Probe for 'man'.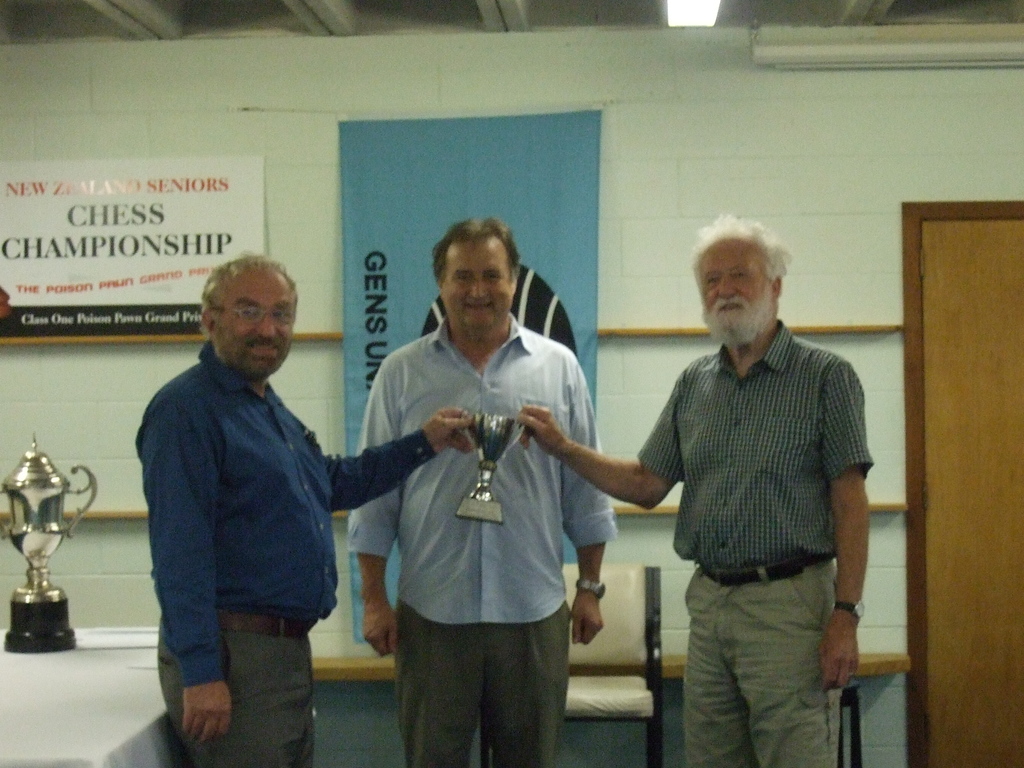
Probe result: bbox=[134, 253, 481, 767].
